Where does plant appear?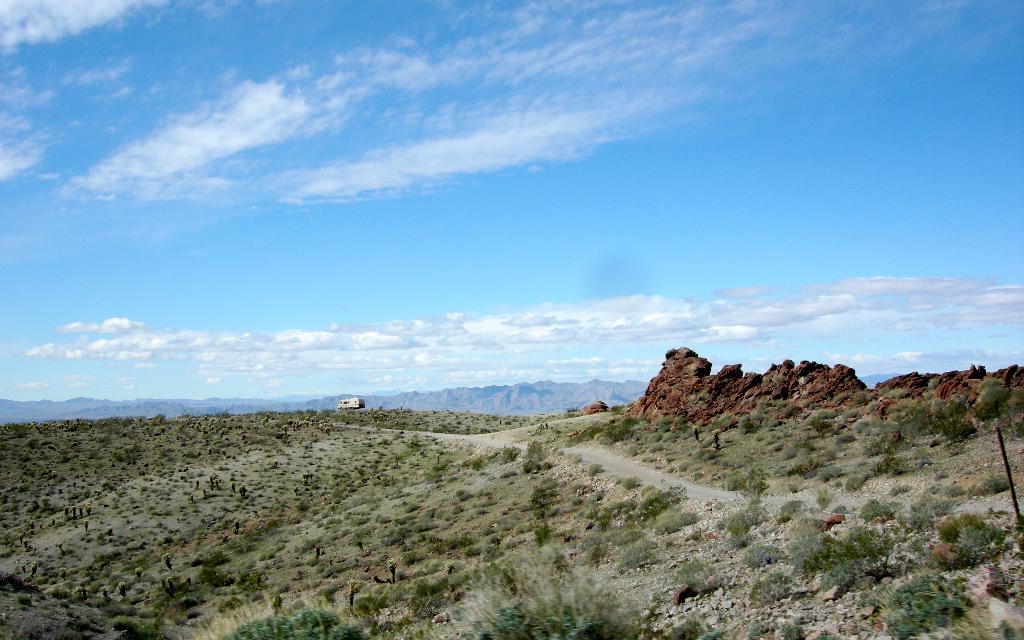
Appears at (x1=748, y1=570, x2=794, y2=609).
